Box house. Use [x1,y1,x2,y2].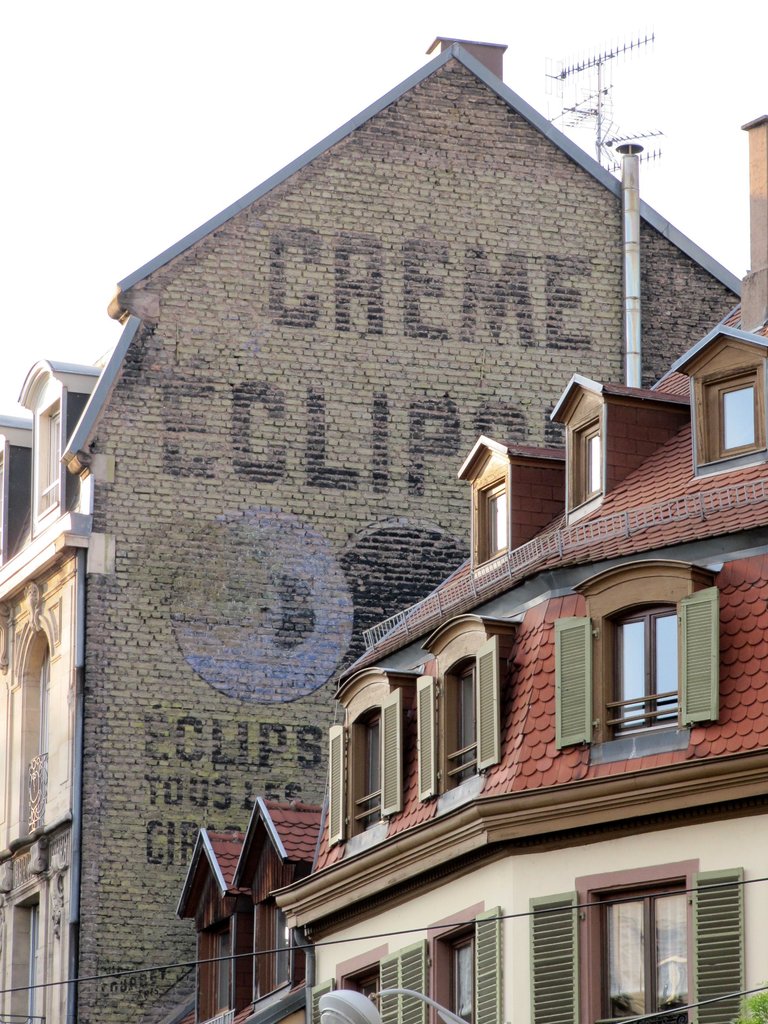
[0,38,750,1023].
